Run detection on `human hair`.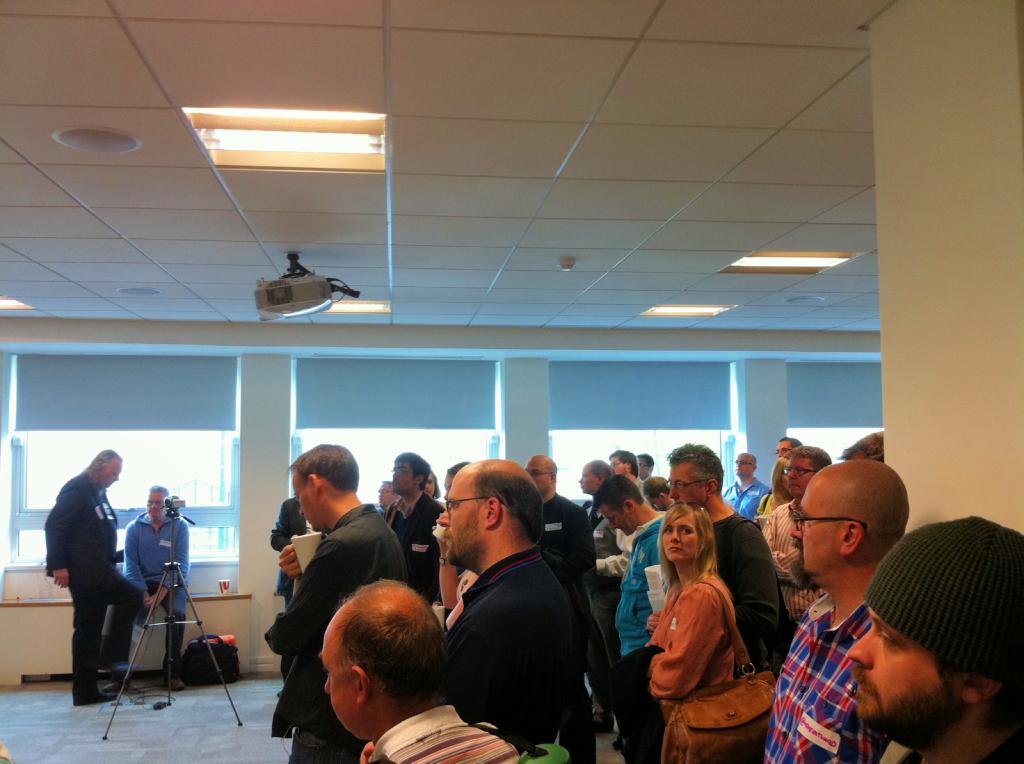
Result: 639,450,653,466.
